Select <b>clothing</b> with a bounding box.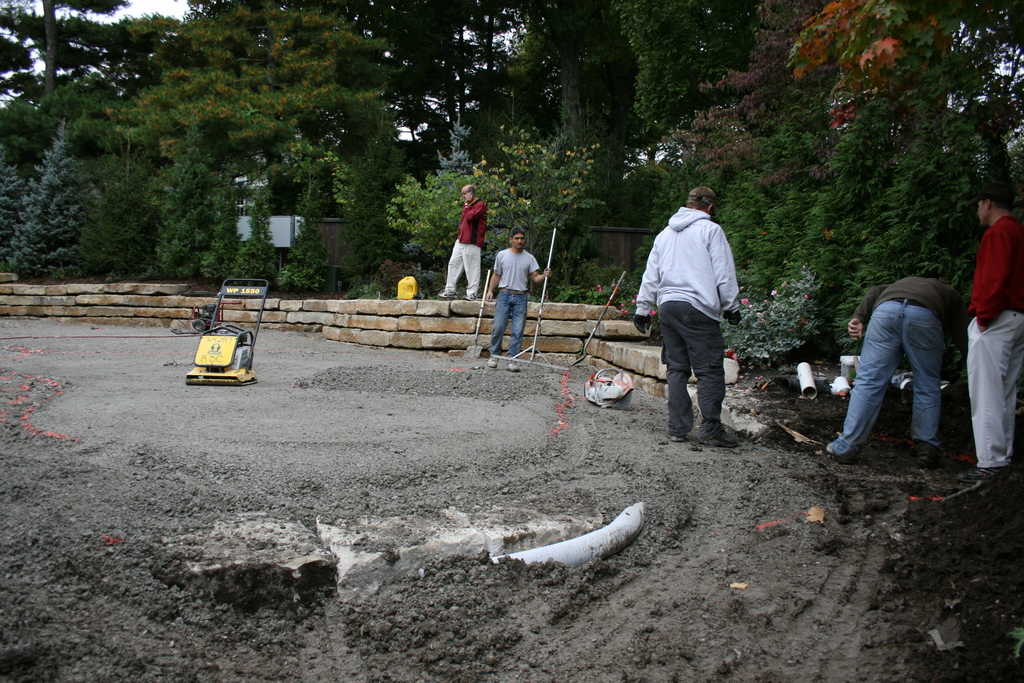
l=442, t=192, r=489, b=301.
